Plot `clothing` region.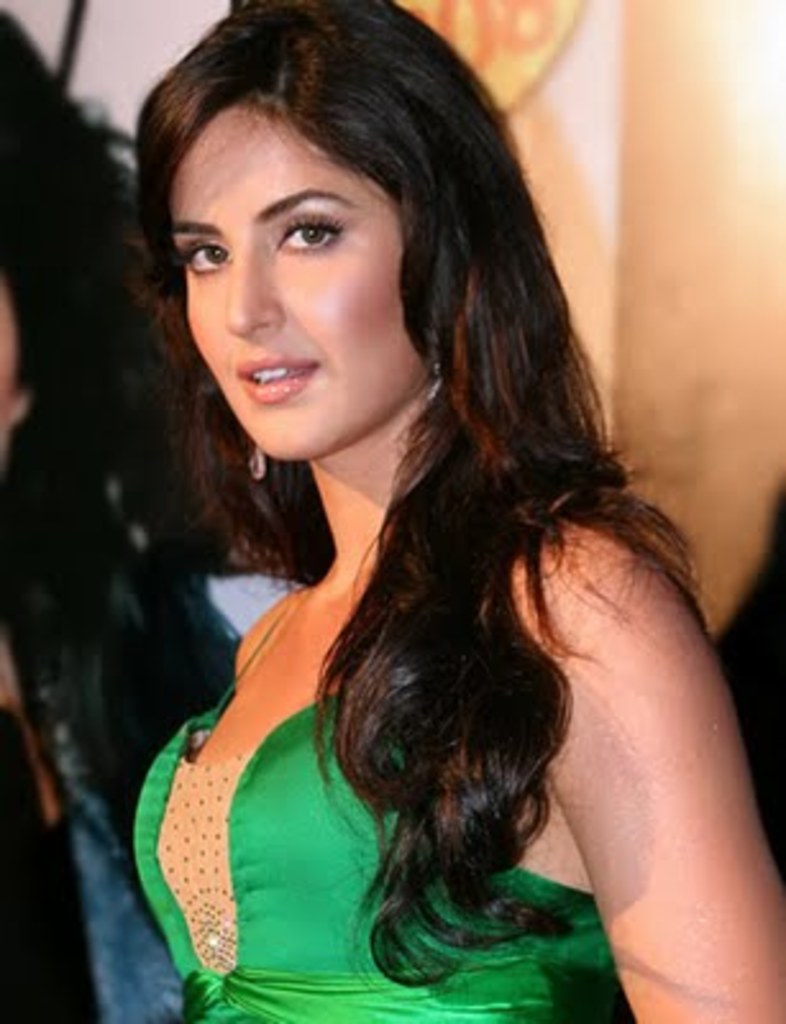
Plotted at <bbox>123, 502, 489, 993</bbox>.
